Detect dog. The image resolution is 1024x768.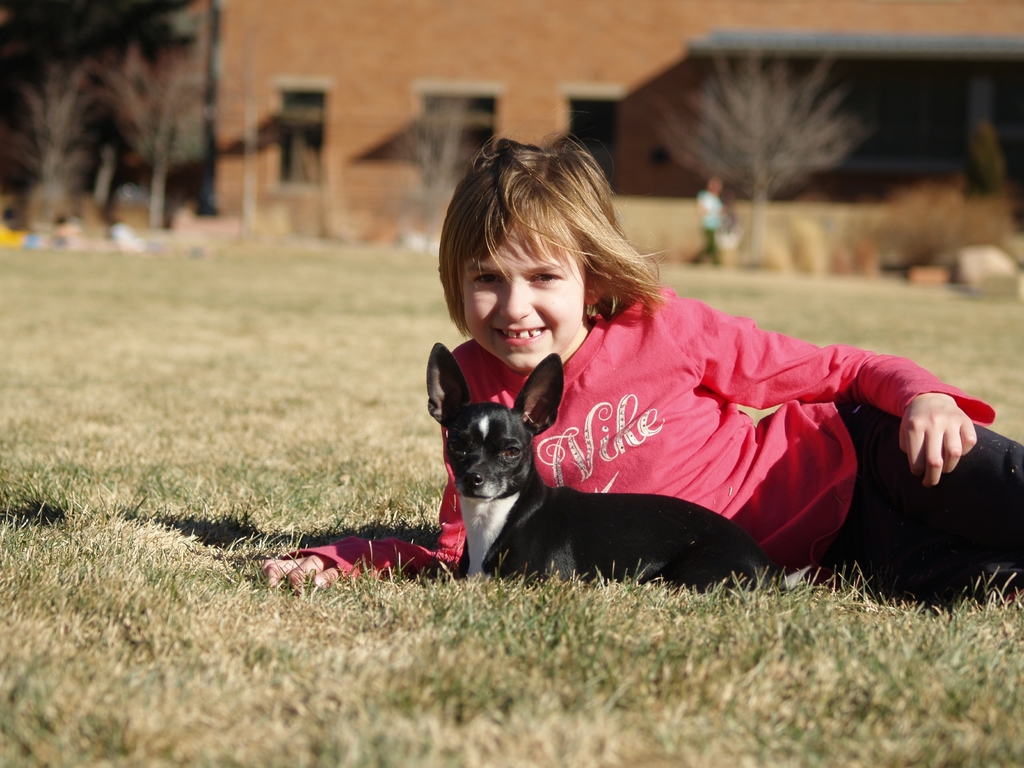
bbox=(426, 338, 783, 596).
